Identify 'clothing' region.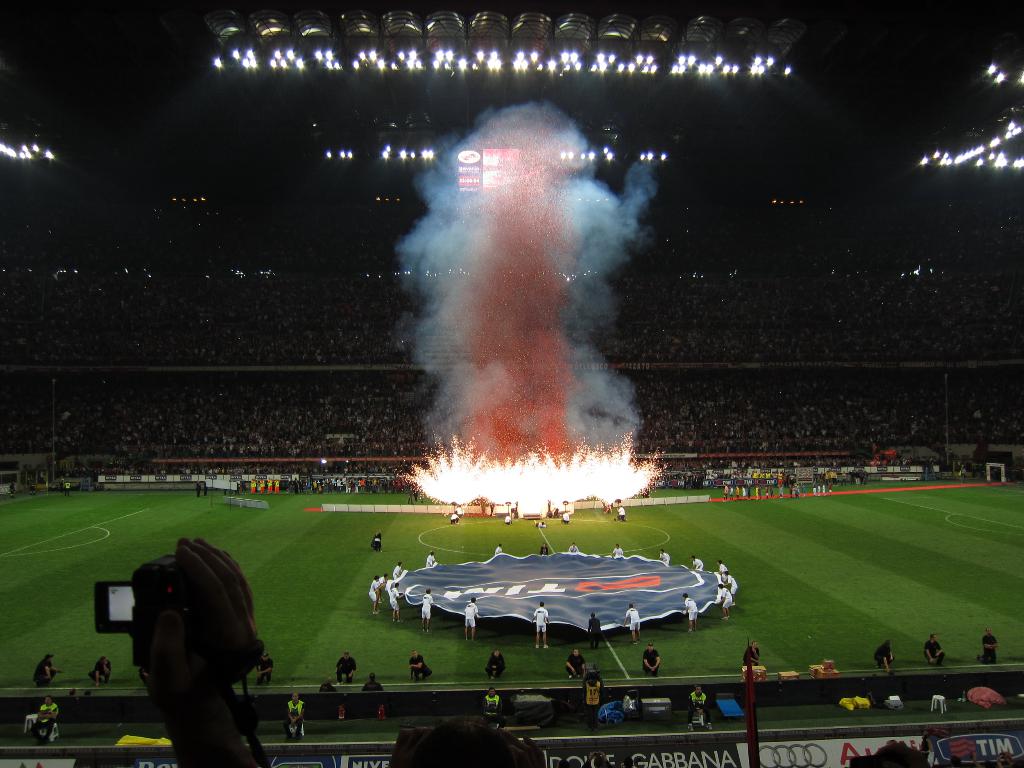
Region: BBox(360, 678, 384, 692).
